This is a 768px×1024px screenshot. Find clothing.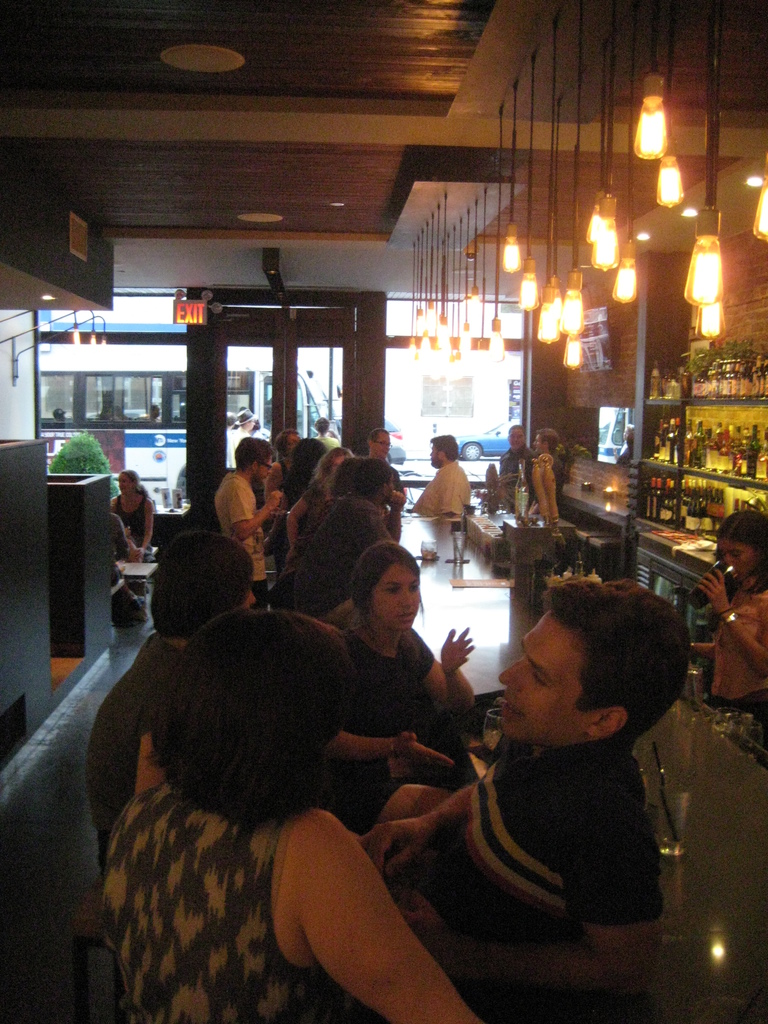
Bounding box: box(84, 627, 189, 842).
